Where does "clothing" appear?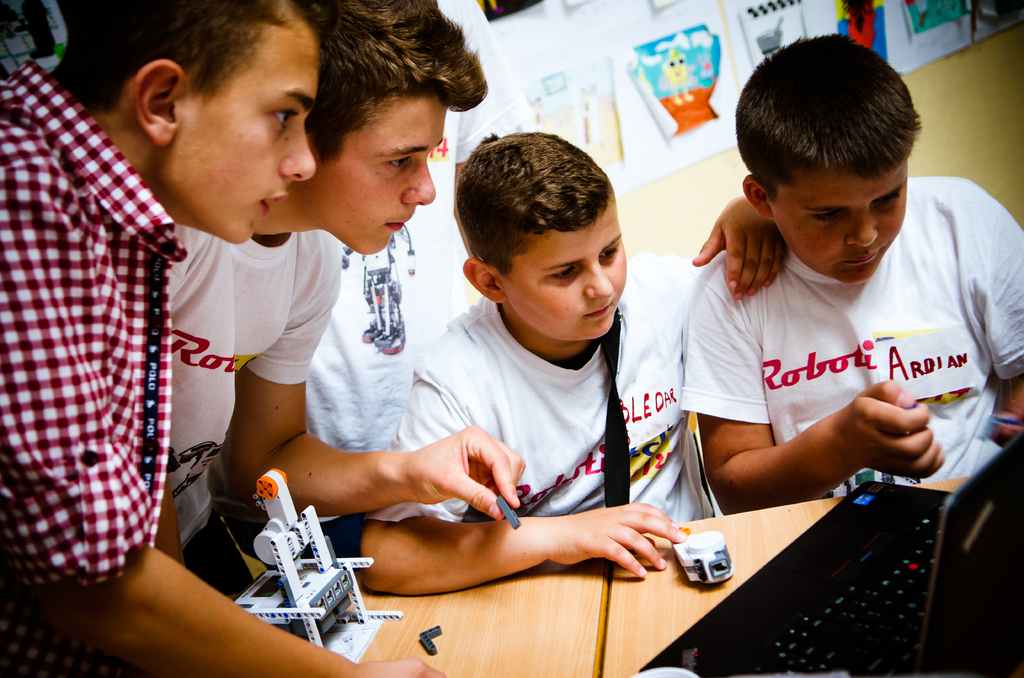
Appears at <region>376, 252, 728, 519</region>.
